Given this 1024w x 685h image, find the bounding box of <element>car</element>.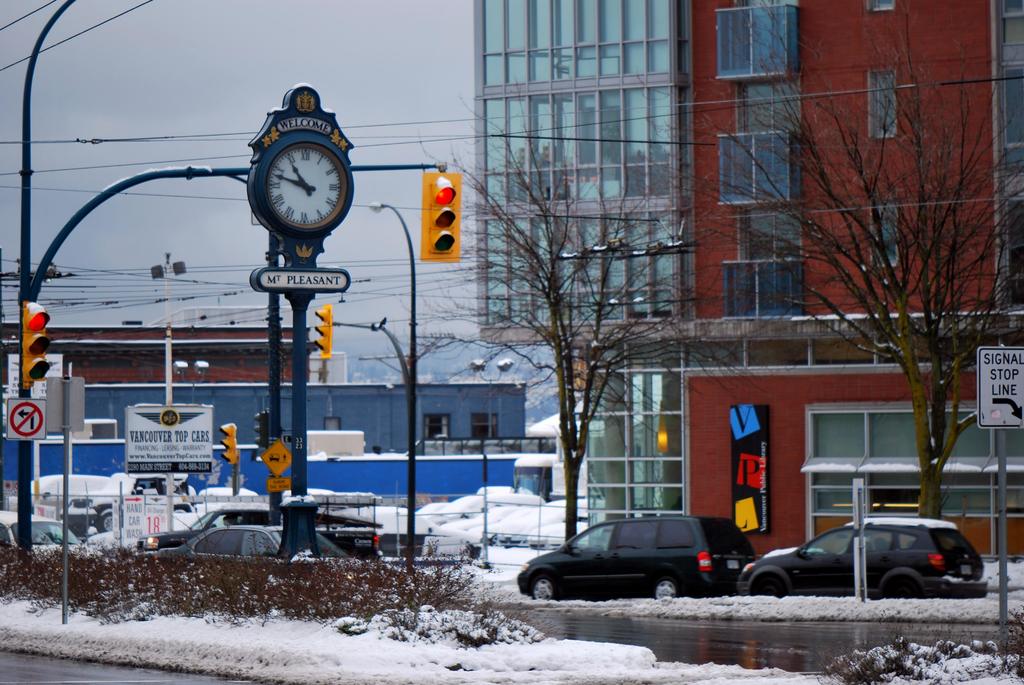
[x1=741, y1=521, x2=981, y2=606].
